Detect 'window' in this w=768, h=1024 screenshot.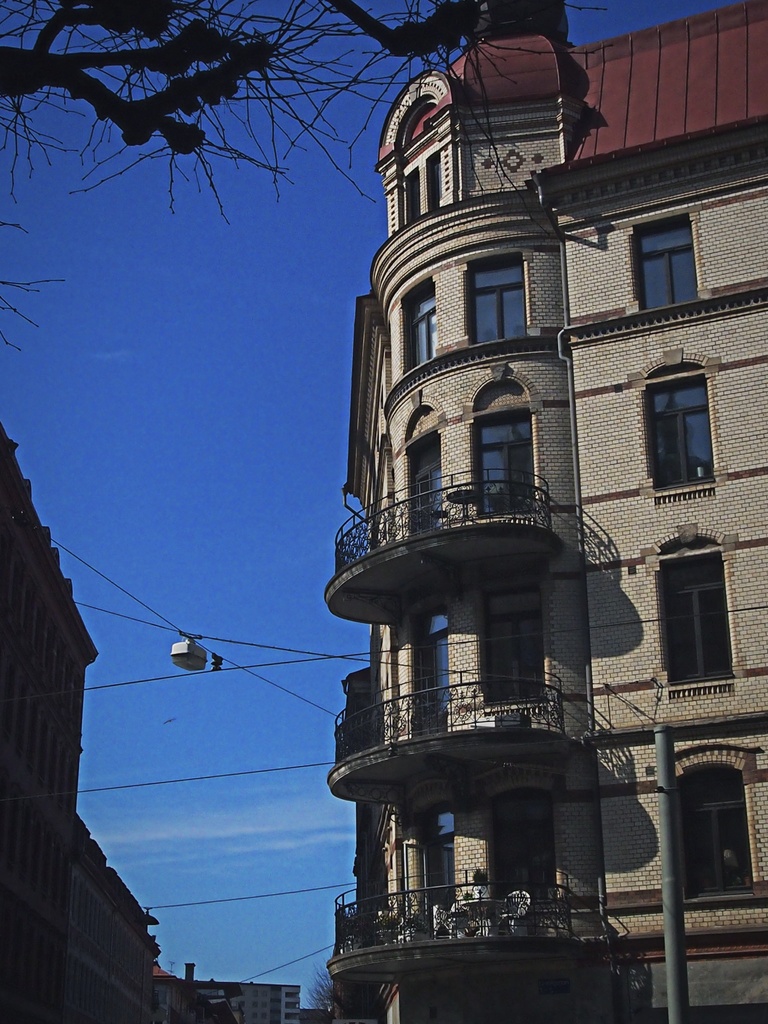
Detection: crop(671, 538, 742, 691).
